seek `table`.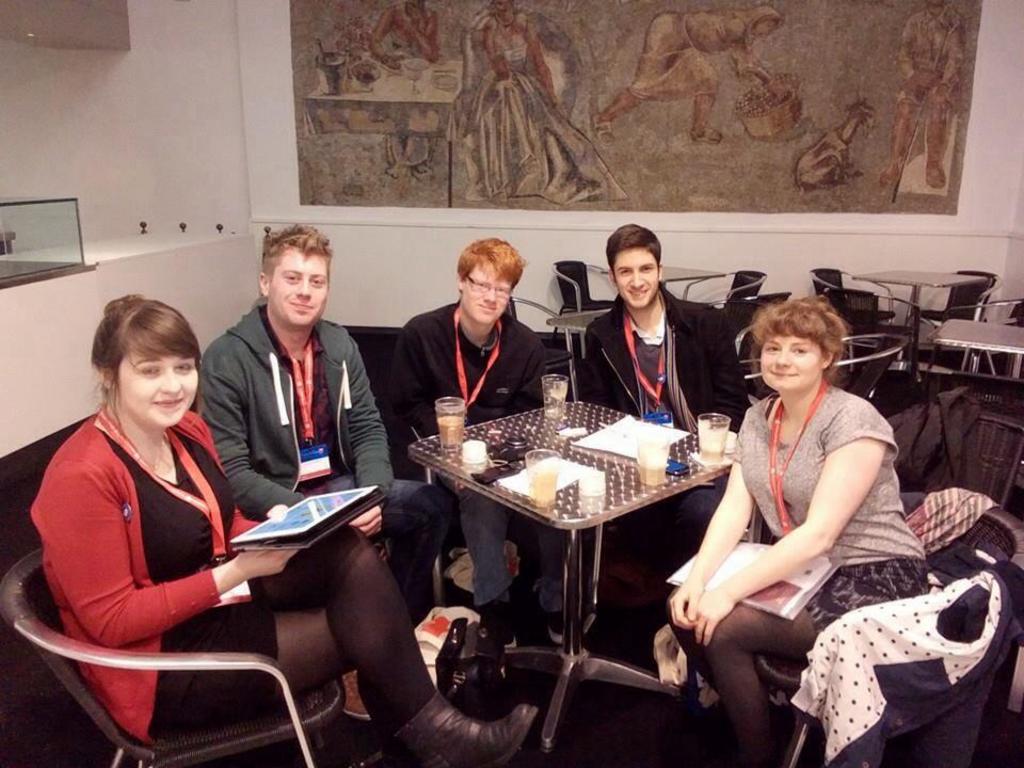
{"x1": 591, "y1": 246, "x2": 727, "y2": 294}.
